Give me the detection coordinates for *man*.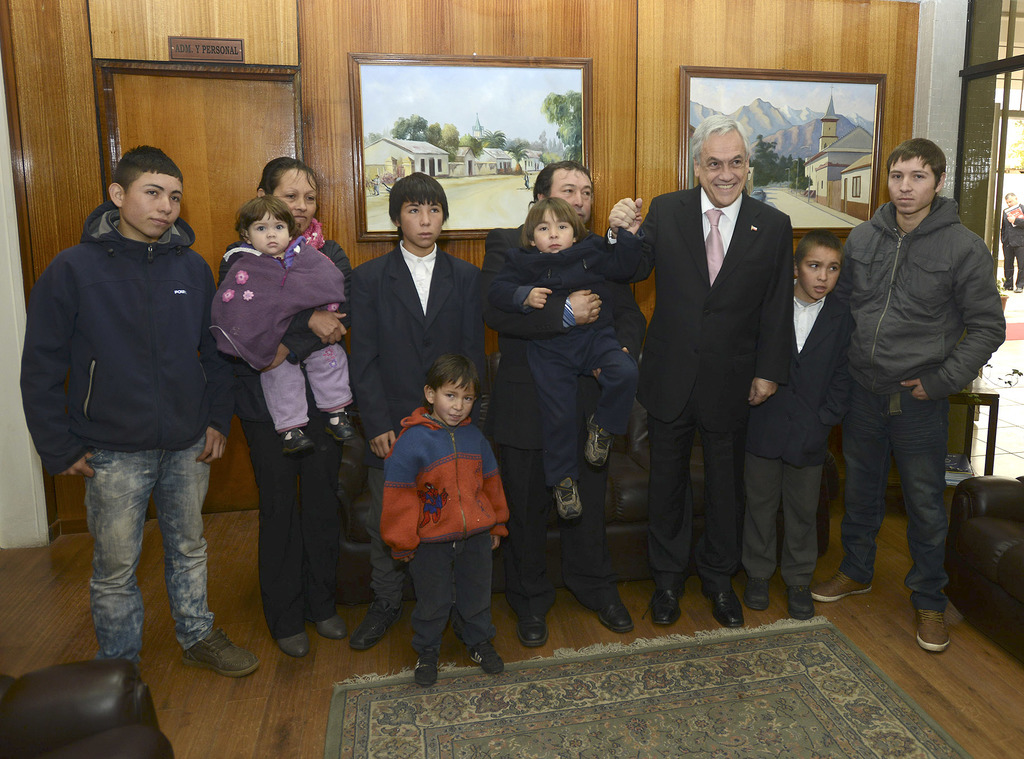
rect(996, 186, 1023, 289).
